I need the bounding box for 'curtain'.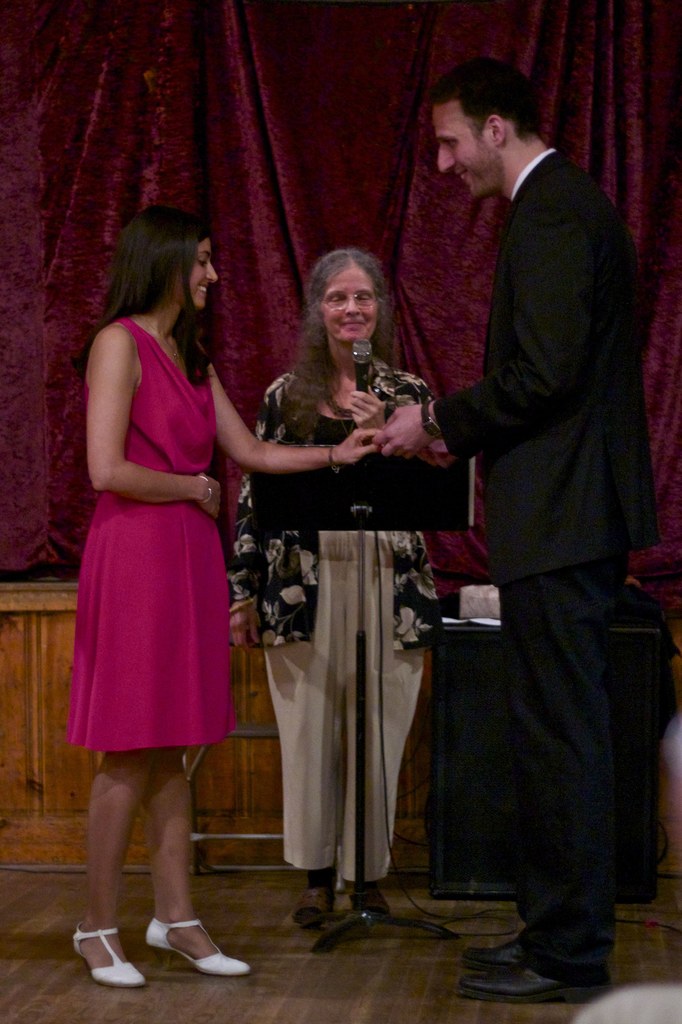
Here it is: {"x1": 0, "y1": 0, "x2": 681, "y2": 582}.
